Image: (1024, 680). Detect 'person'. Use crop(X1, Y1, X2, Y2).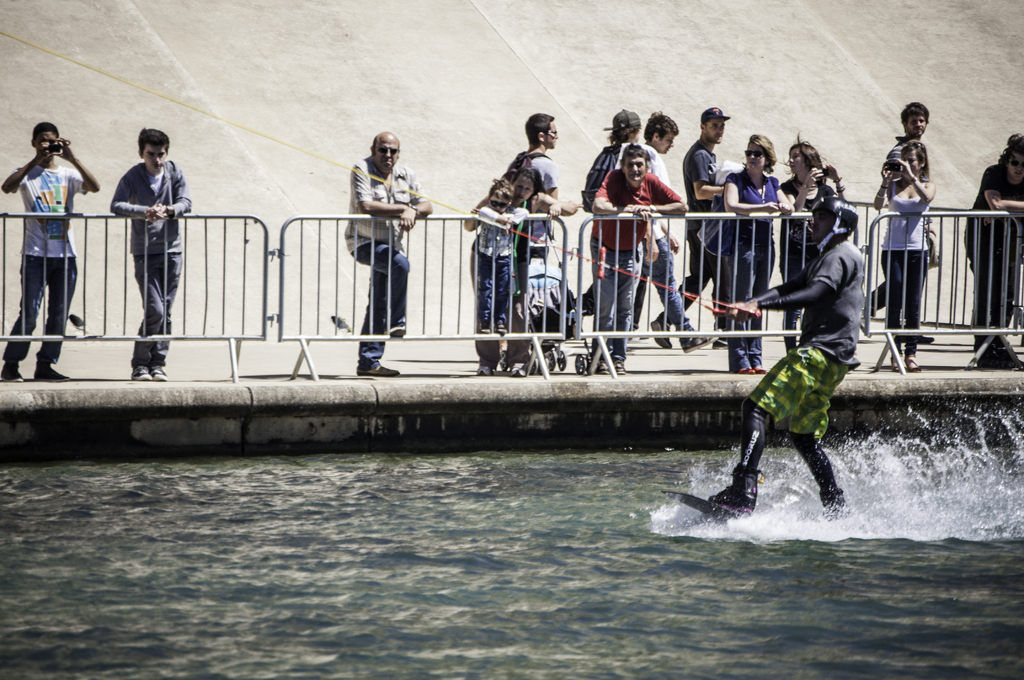
crop(874, 140, 932, 374).
